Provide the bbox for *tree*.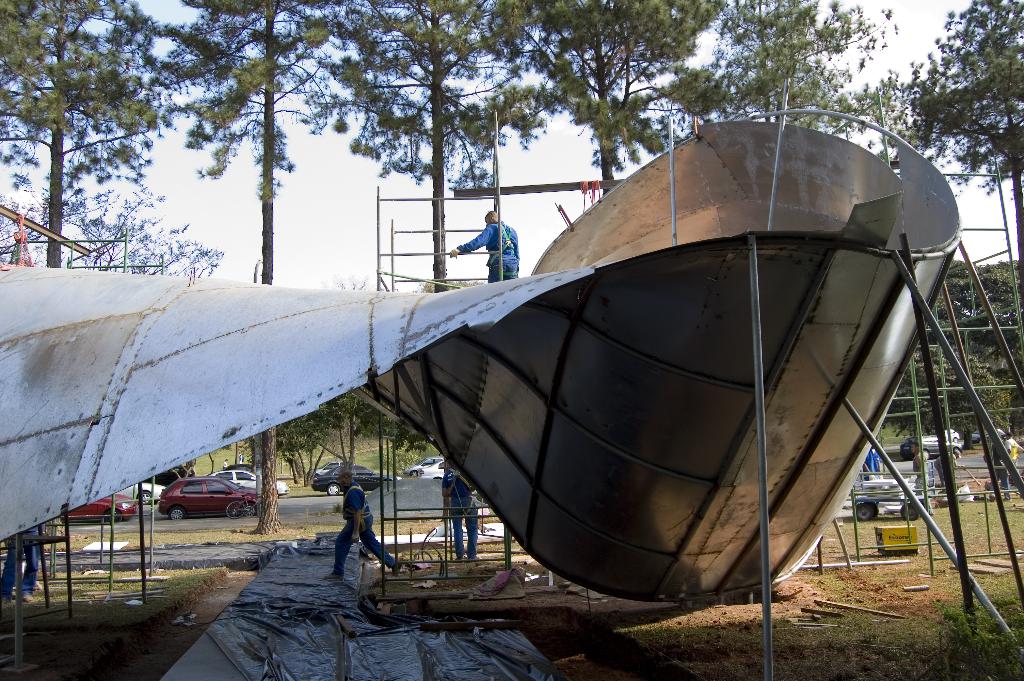
863, 0, 1023, 290.
